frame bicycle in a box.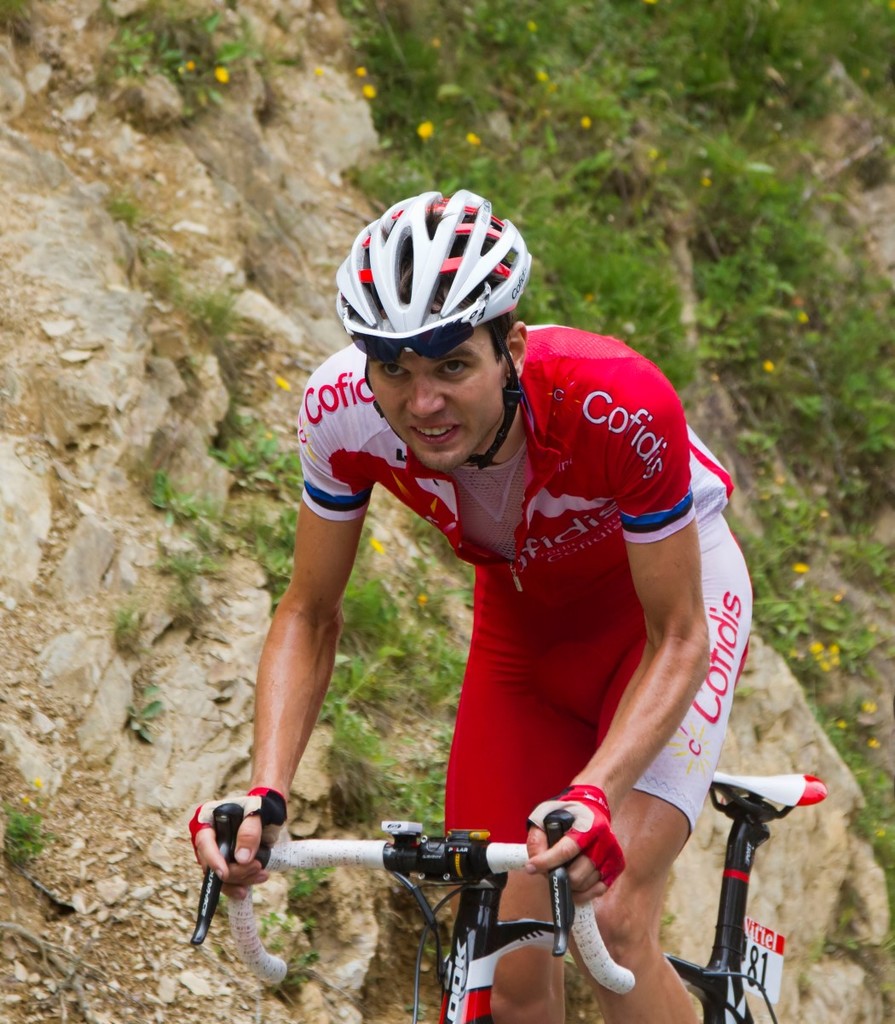
box=[225, 768, 755, 1004].
